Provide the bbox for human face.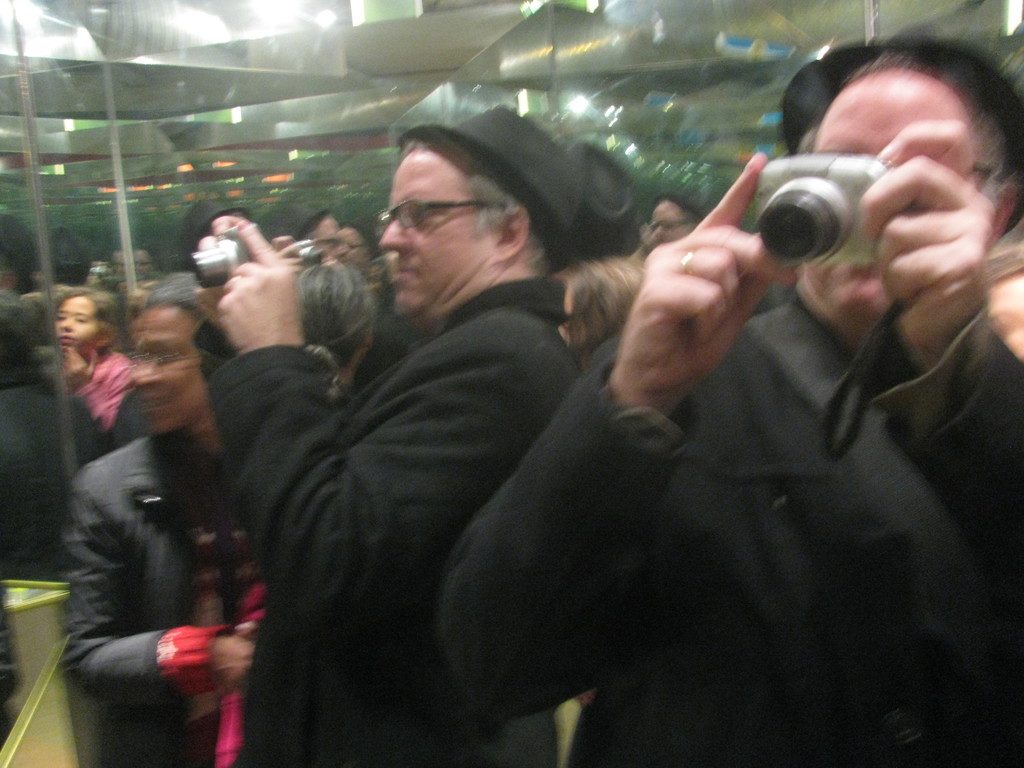
box(802, 106, 972, 300).
